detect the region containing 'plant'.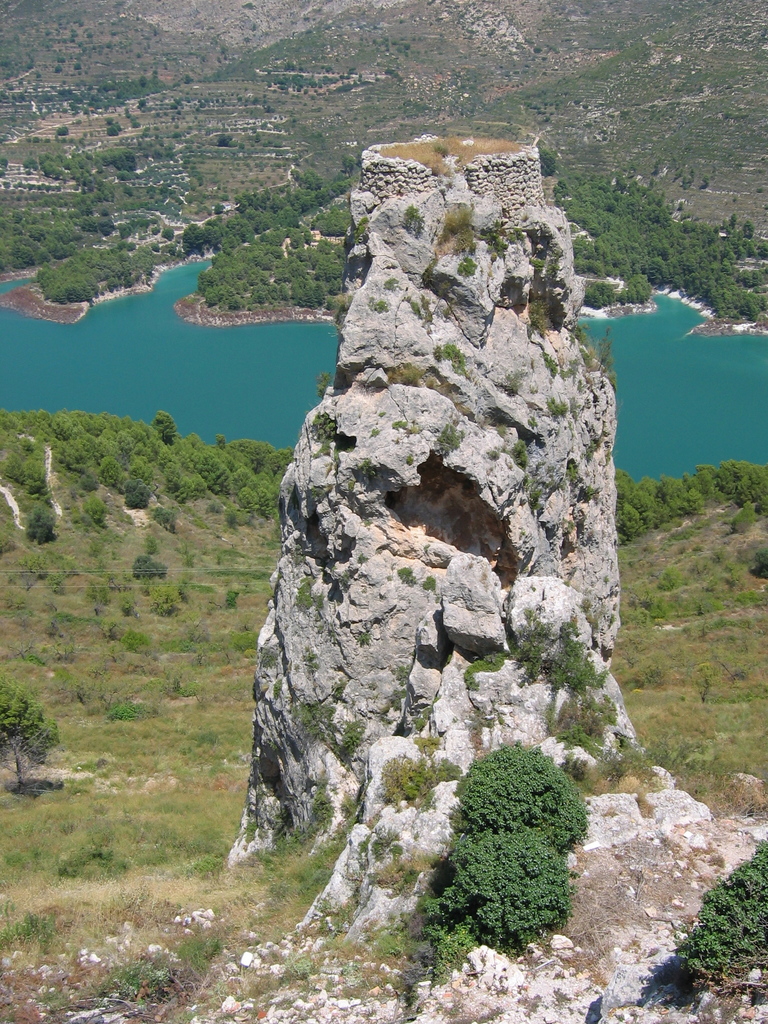
668,736,709,769.
